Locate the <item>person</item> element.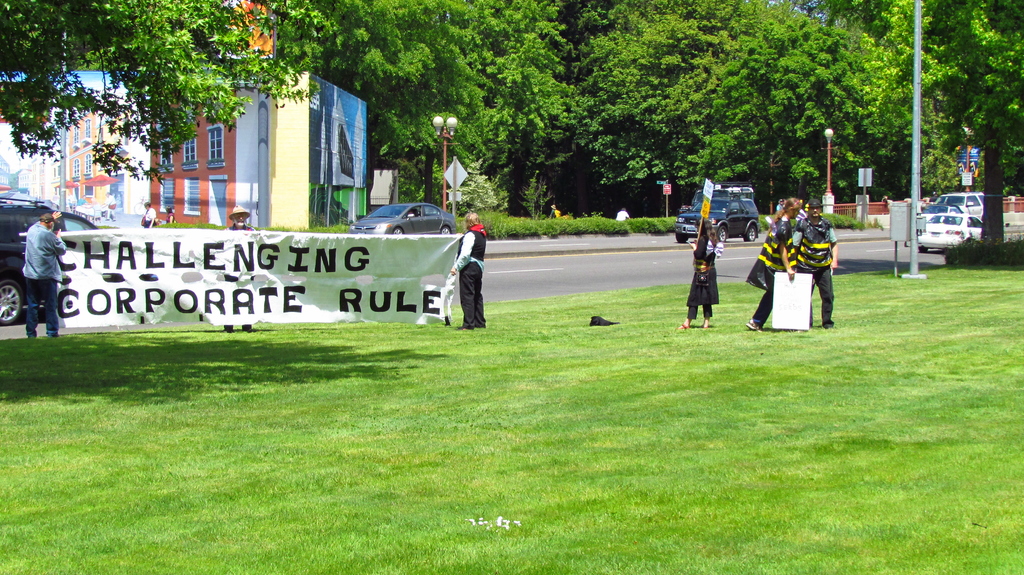
Element bbox: 676/214/722/330.
